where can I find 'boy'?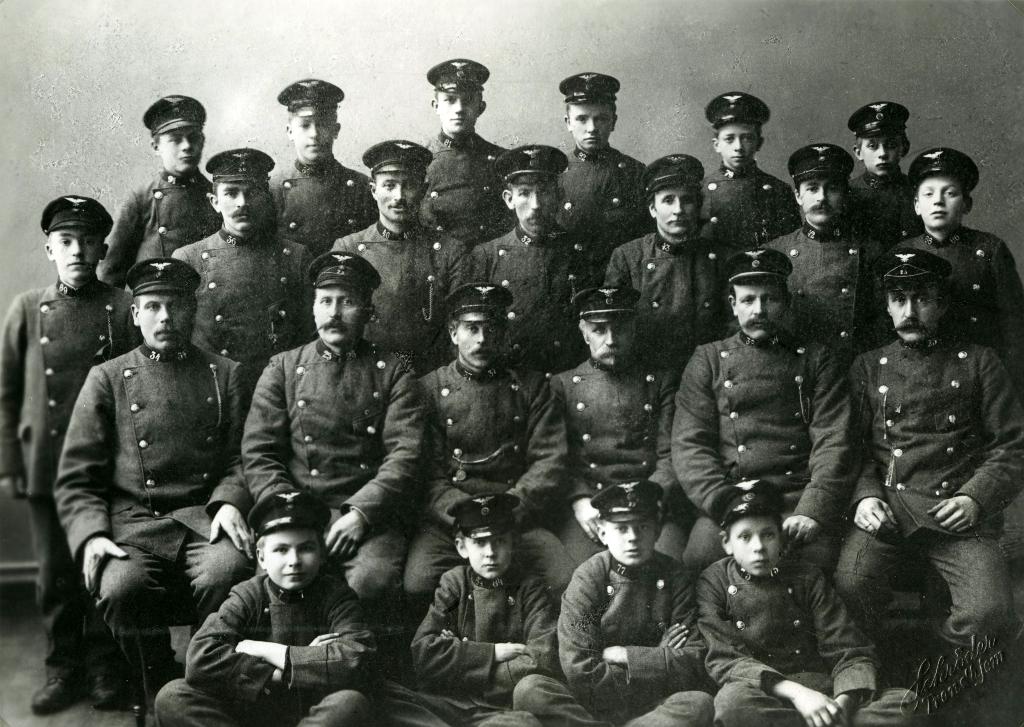
You can find it at x1=846 y1=94 x2=924 y2=254.
